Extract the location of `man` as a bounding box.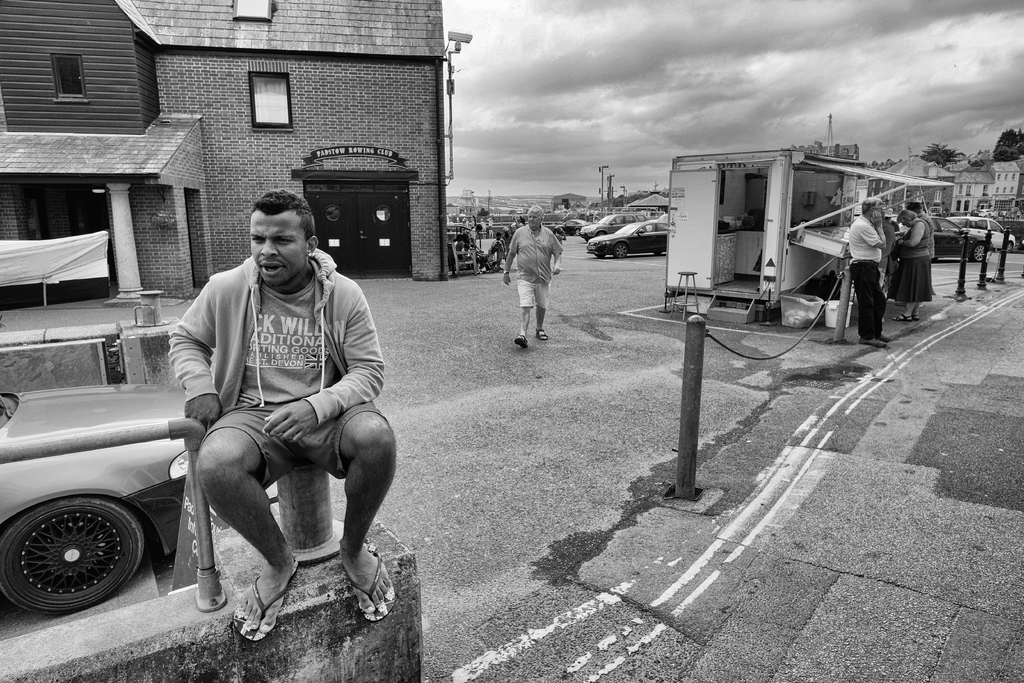
{"left": 848, "top": 195, "right": 888, "bottom": 347}.
